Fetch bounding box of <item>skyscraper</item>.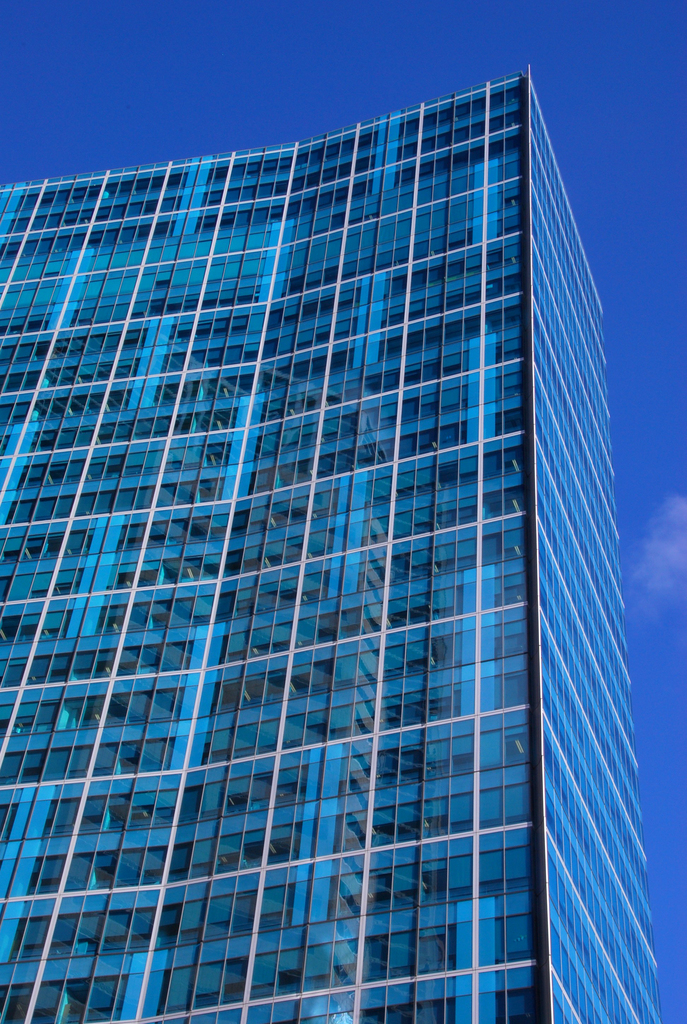
Bbox: [x1=0, y1=65, x2=652, y2=1023].
